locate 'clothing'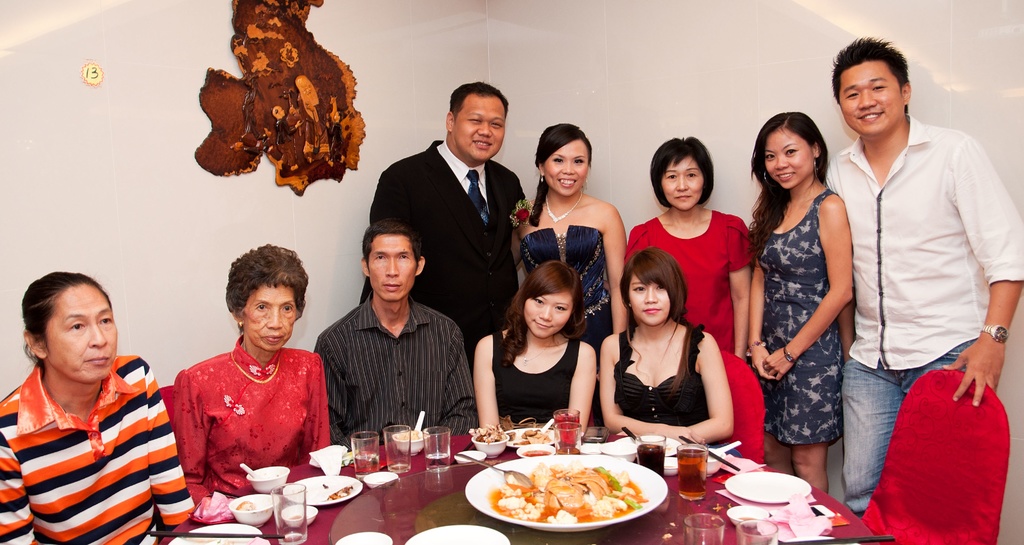
493:321:579:425
